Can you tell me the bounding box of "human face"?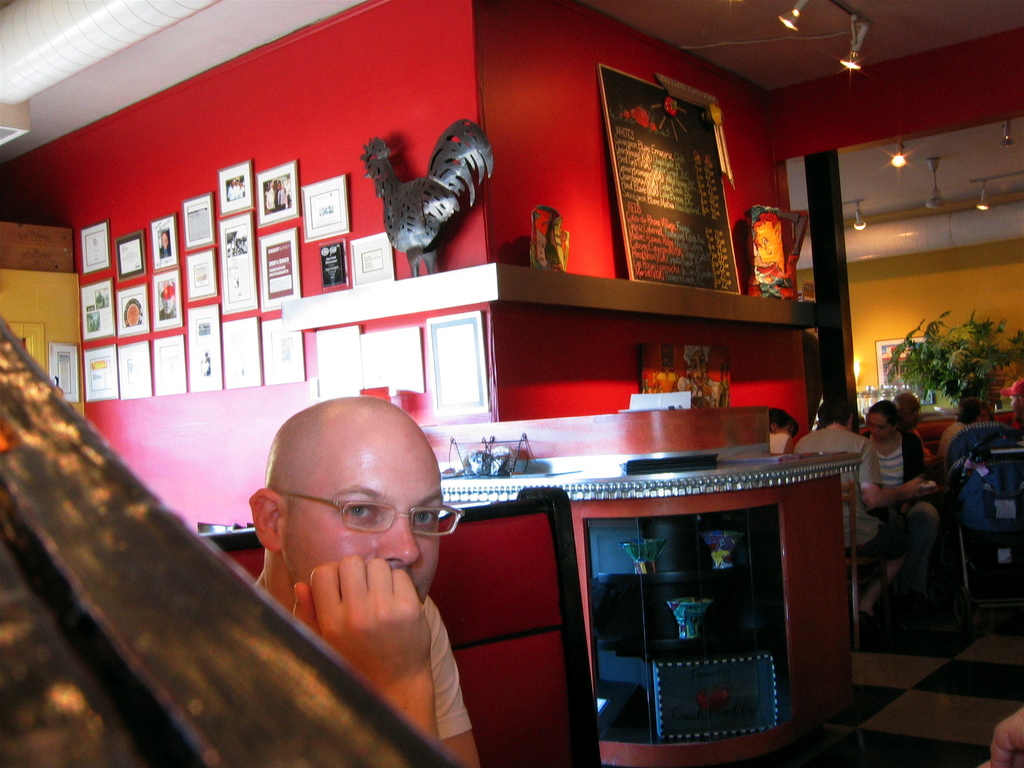
[906, 399, 922, 424].
